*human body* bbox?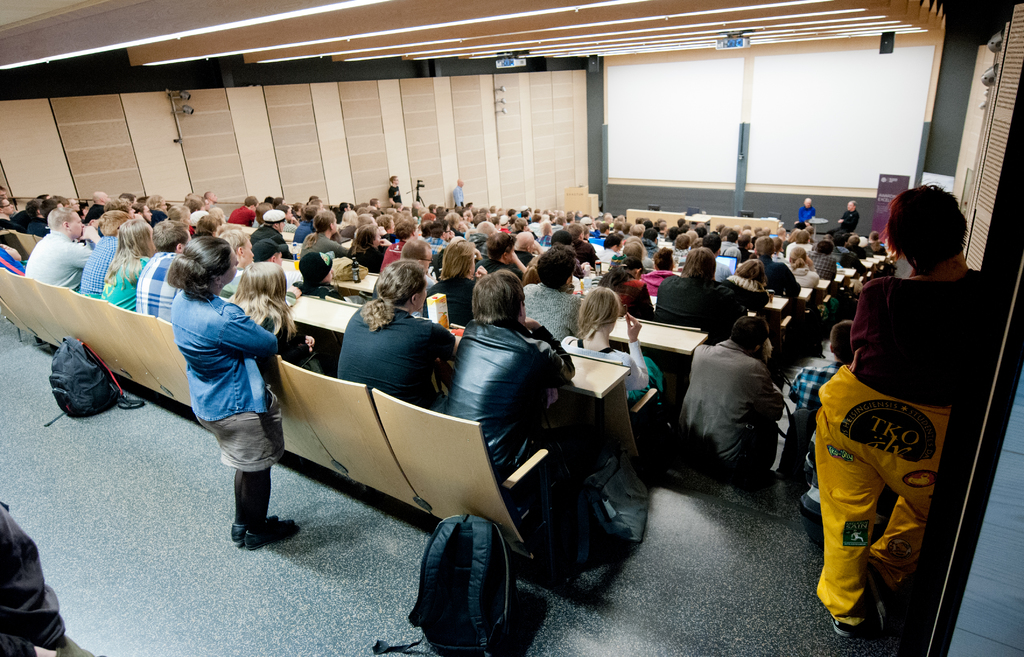
(left=524, top=279, right=581, bottom=344)
